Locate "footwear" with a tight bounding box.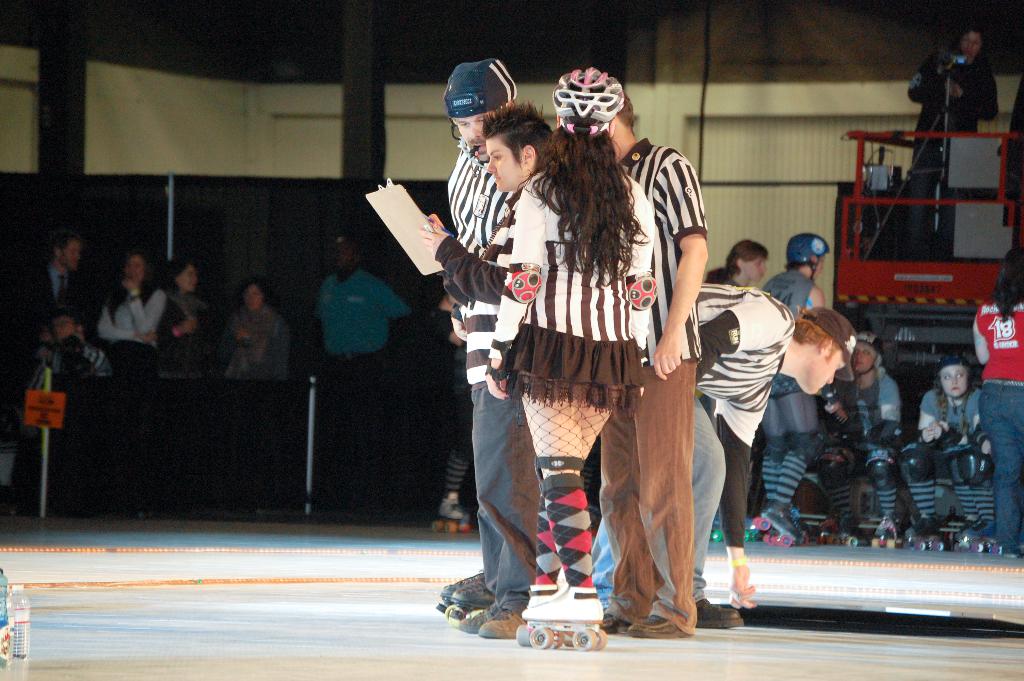
(481,609,527,637).
